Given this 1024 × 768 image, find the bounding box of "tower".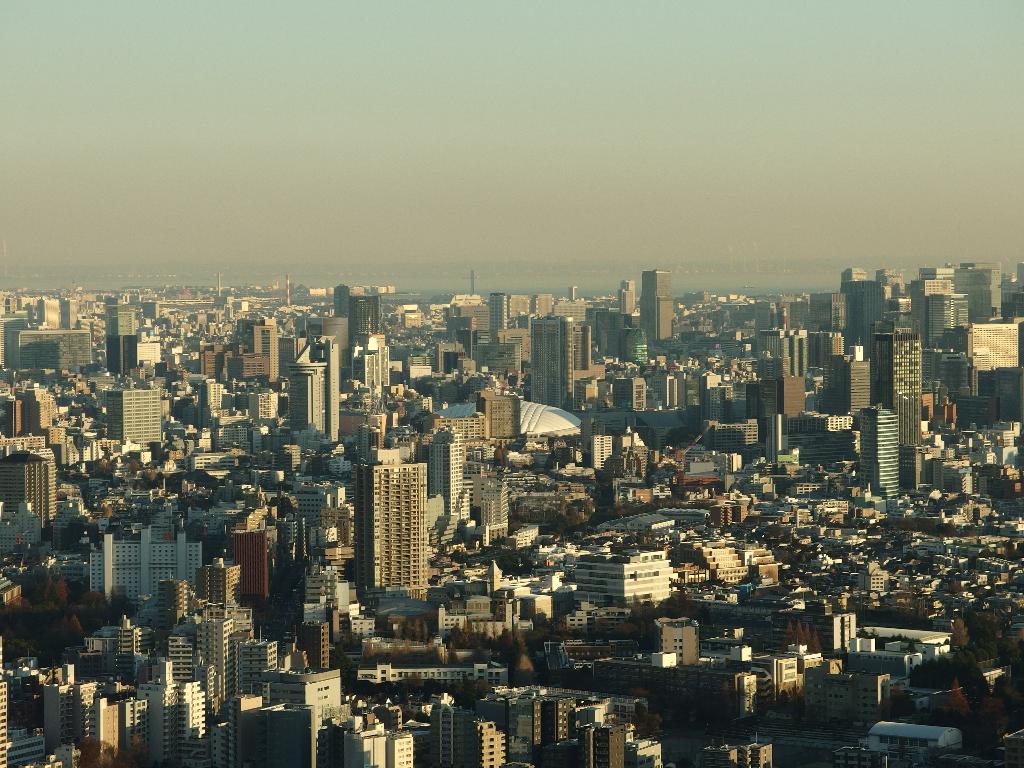
(524, 306, 592, 412).
